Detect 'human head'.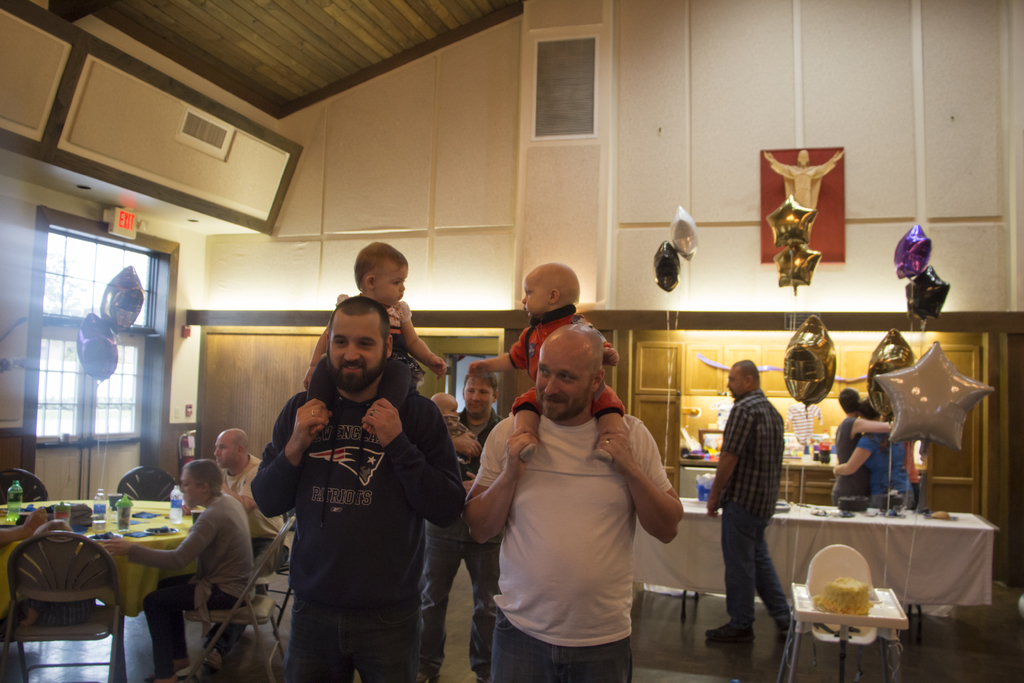
Detected at rect(426, 393, 459, 418).
